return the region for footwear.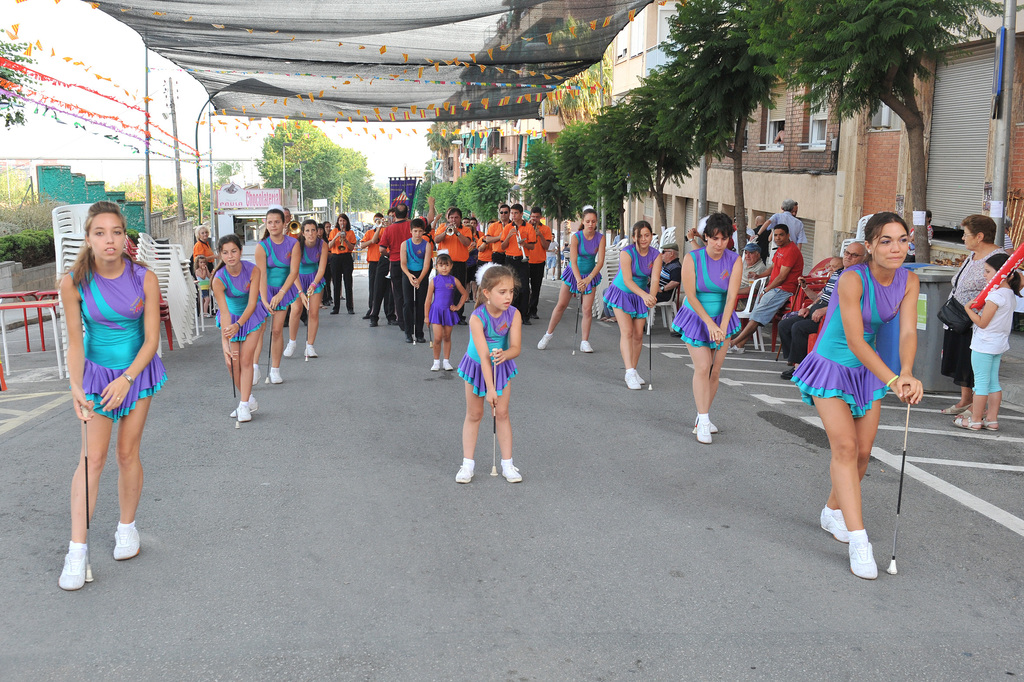
(x1=628, y1=370, x2=645, y2=384).
